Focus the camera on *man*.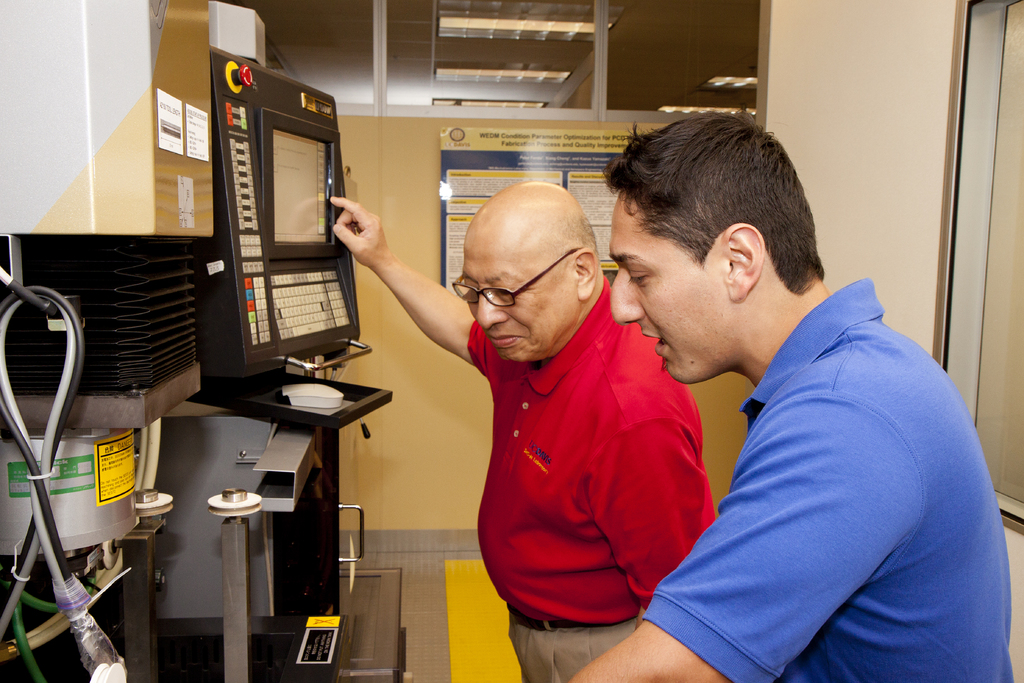
Focus region: x1=317 y1=174 x2=726 y2=682.
